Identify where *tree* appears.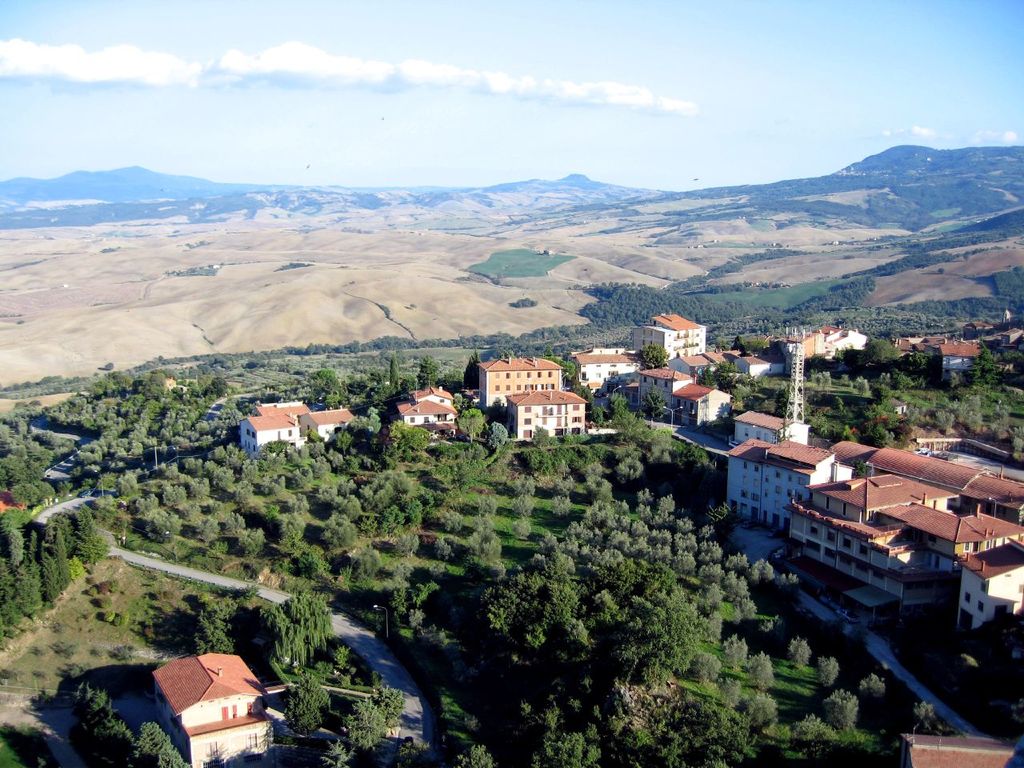
Appears at <region>746, 692, 782, 734</region>.
